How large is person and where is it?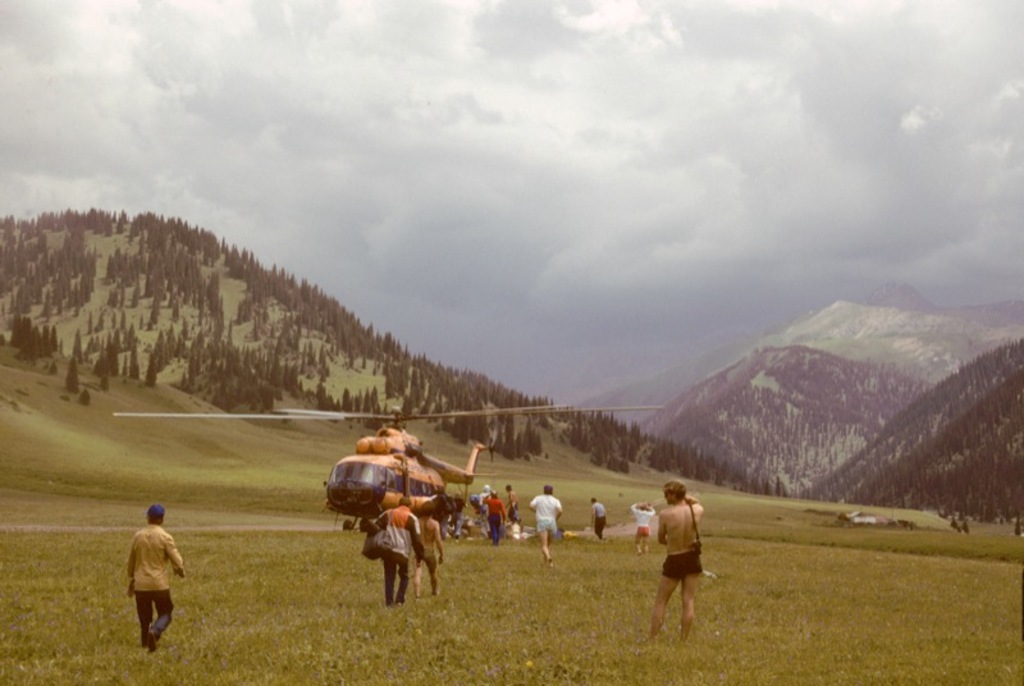
Bounding box: locate(367, 498, 425, 600).
